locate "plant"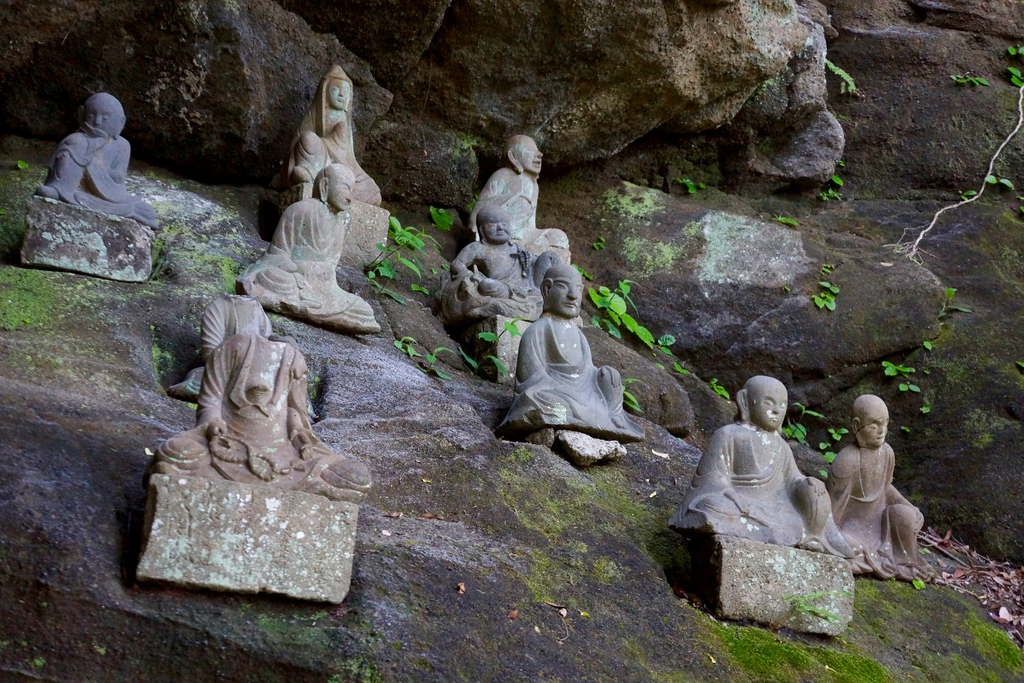
pyautogui.locateOnScreen(585, 277, 655, 351)
